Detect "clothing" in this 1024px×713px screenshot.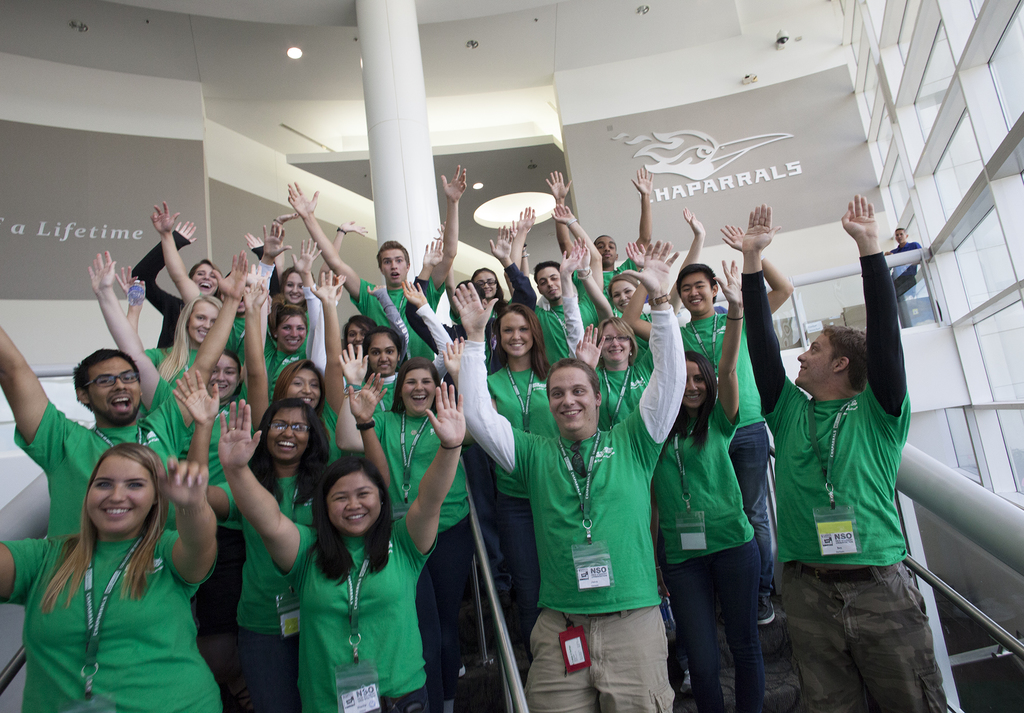
Detection: <region>257, 260, 325, 368</region>.
